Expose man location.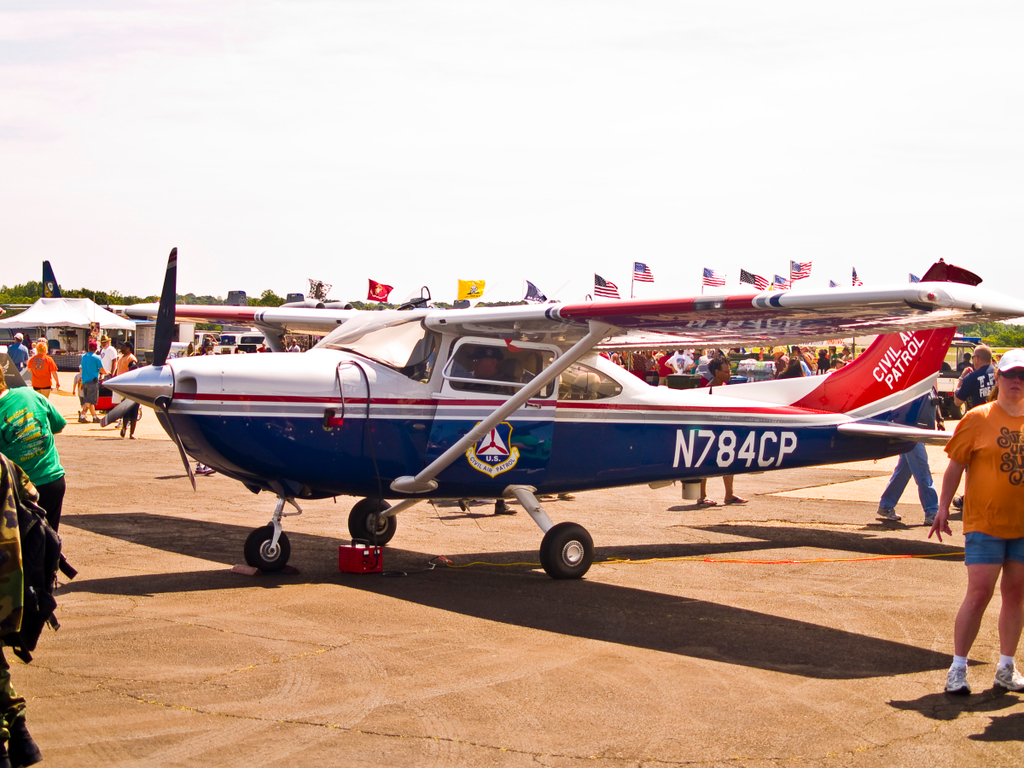
Exposed at <box>696,357,747,507</box>.
